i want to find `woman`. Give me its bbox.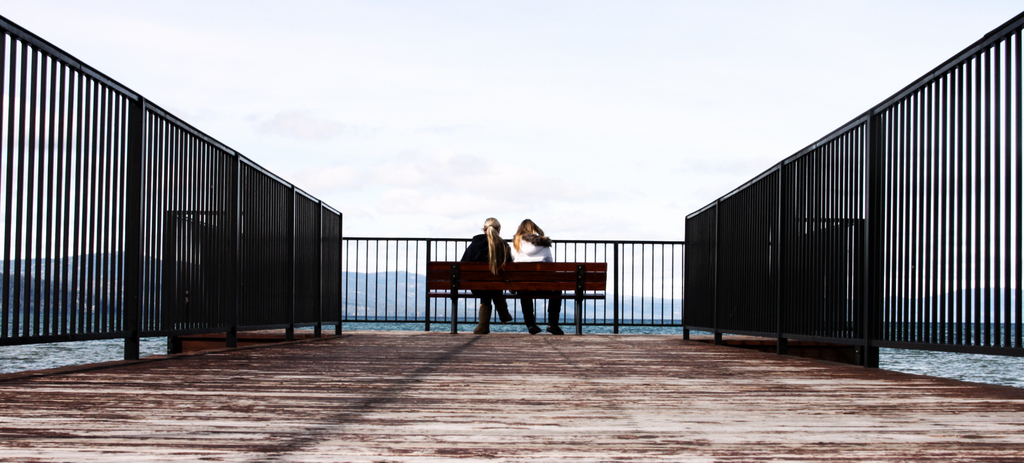
detection(510, 219, 564, 339).
